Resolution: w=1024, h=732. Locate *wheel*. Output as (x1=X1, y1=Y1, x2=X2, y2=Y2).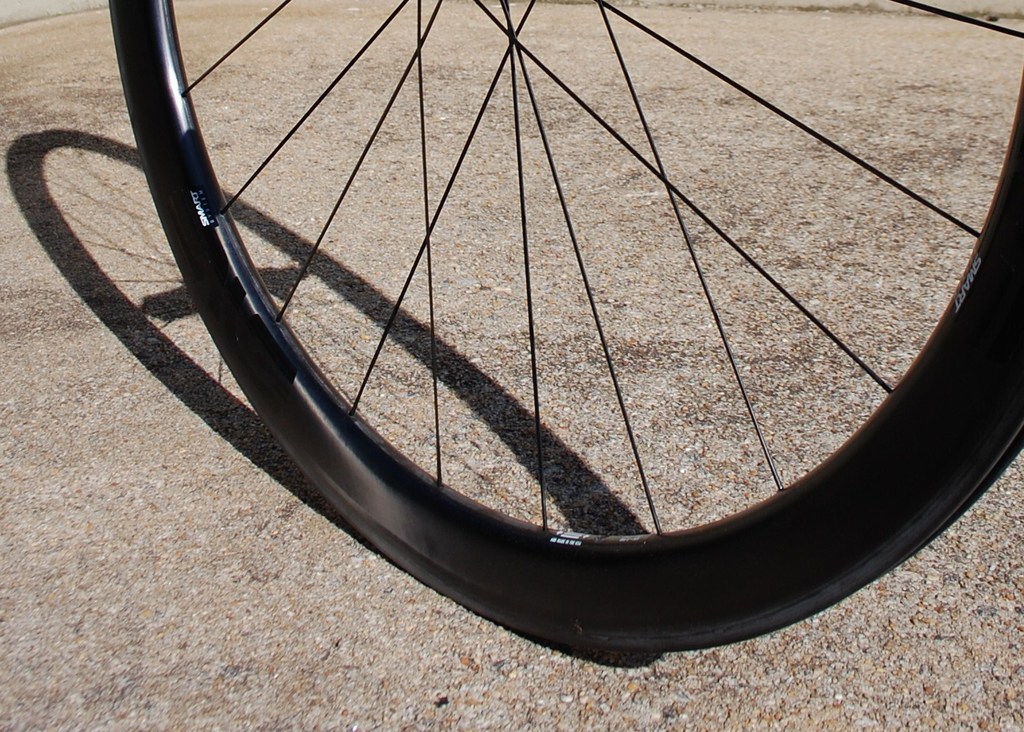
(x1=91, y1=0, x2=1019, y2=667).
